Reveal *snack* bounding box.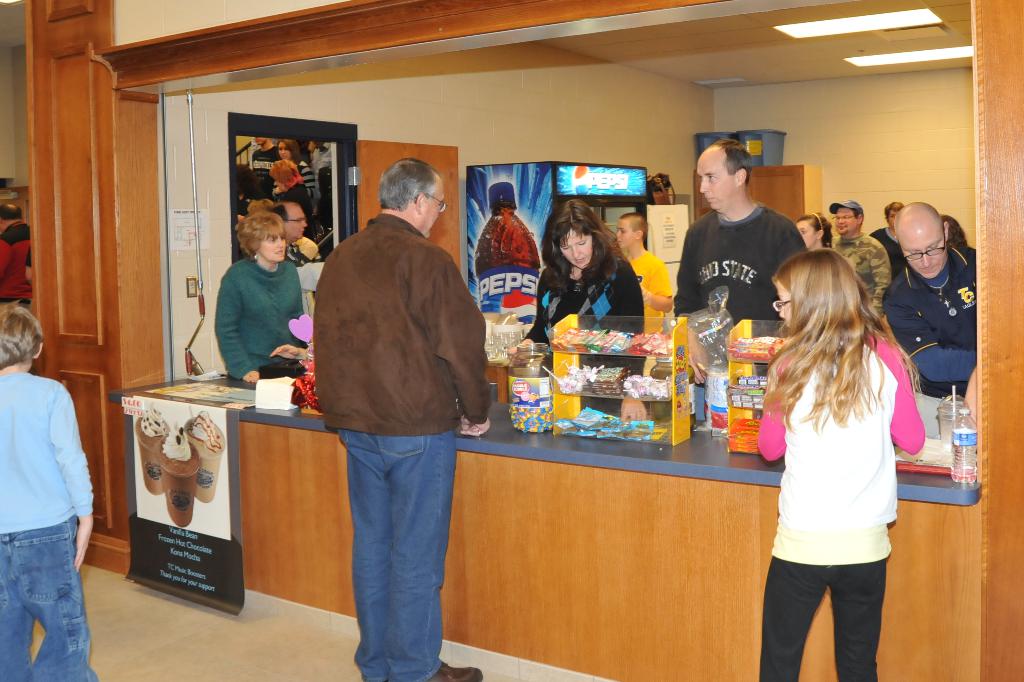
Revealed: Rect(154, 437, 202, 528).
